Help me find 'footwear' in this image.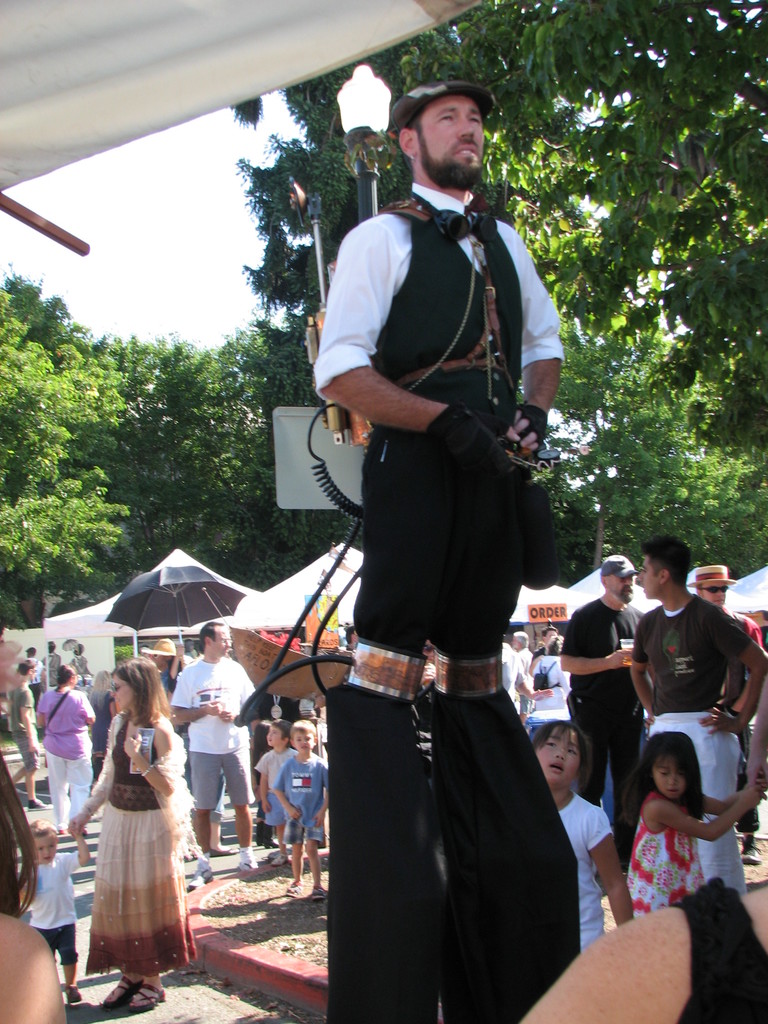
Found it: x1=29 y1=797 x2=46 y2=812.
